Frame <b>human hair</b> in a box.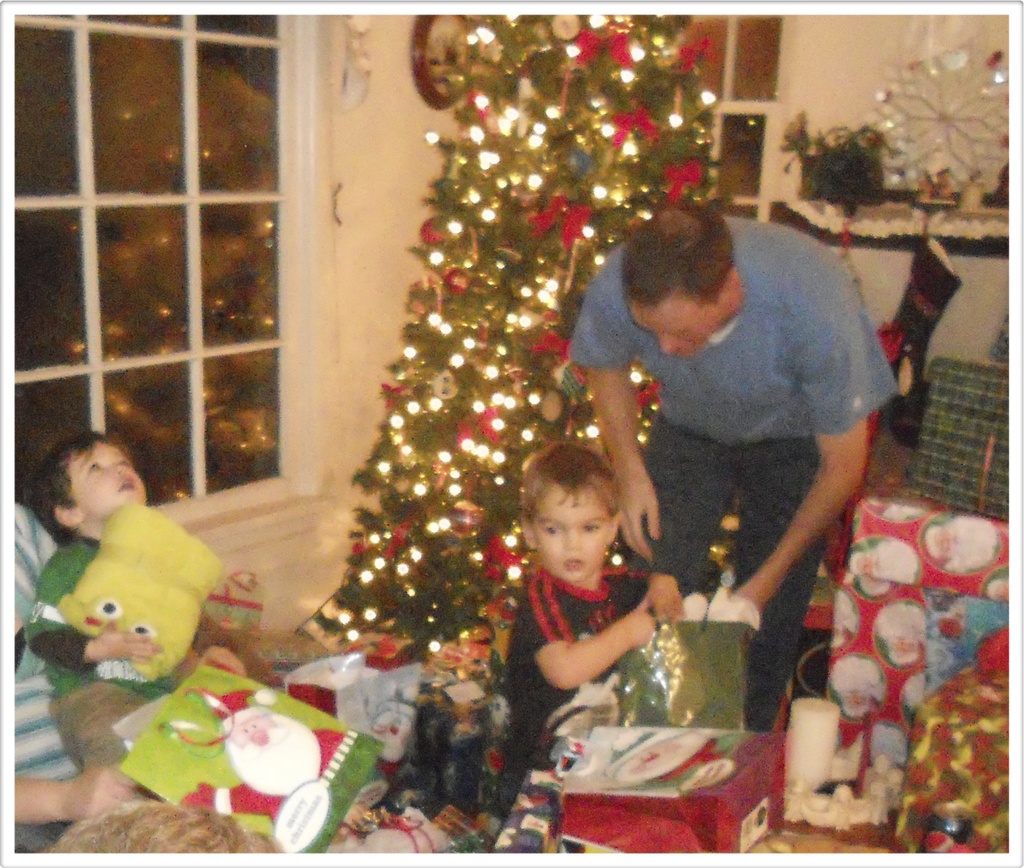
621,198,737,310.
